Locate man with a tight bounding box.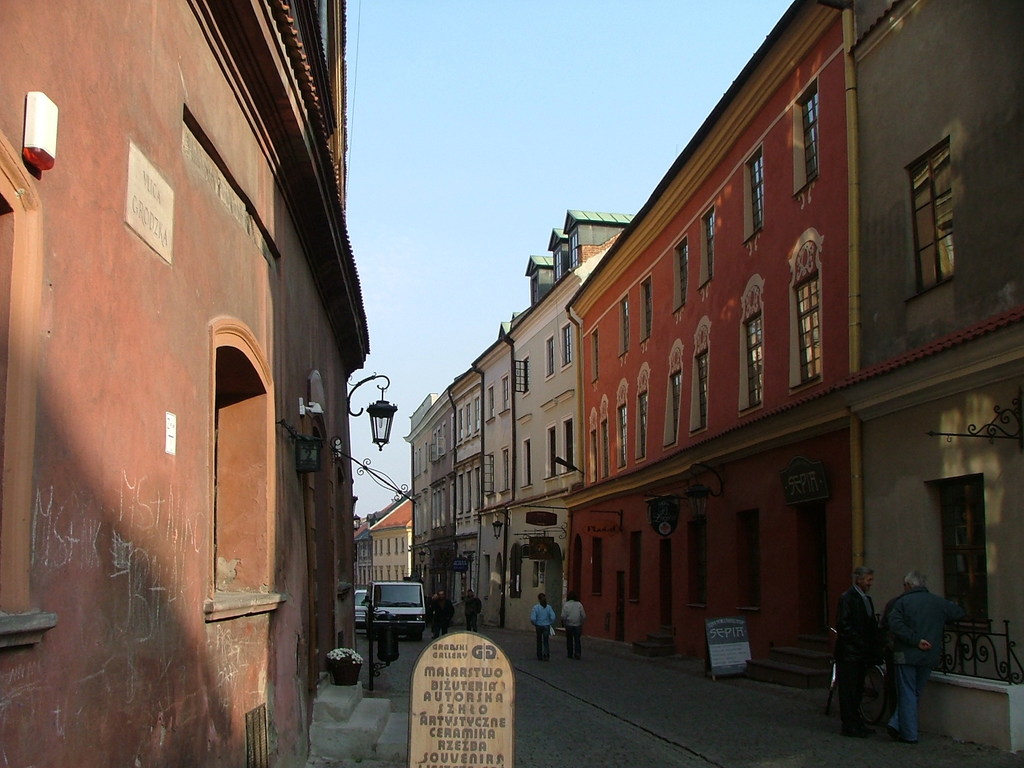
detection(429, 590, 454, 640).
